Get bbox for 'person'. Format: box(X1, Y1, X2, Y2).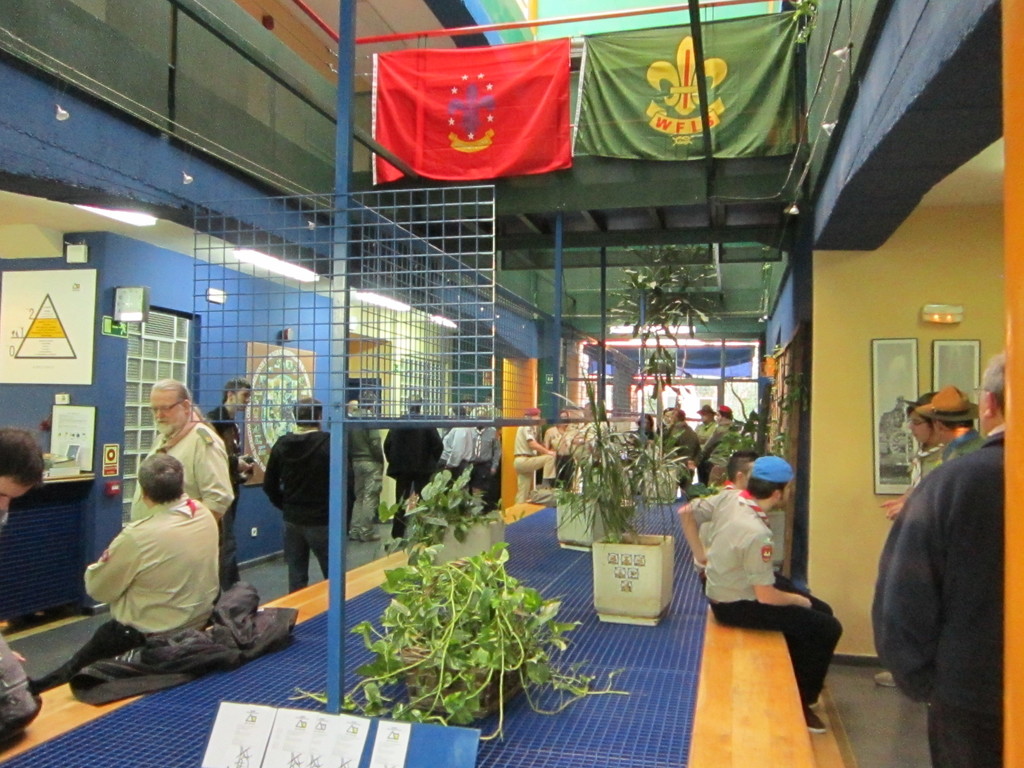
box(573, 392, 609, 495).
